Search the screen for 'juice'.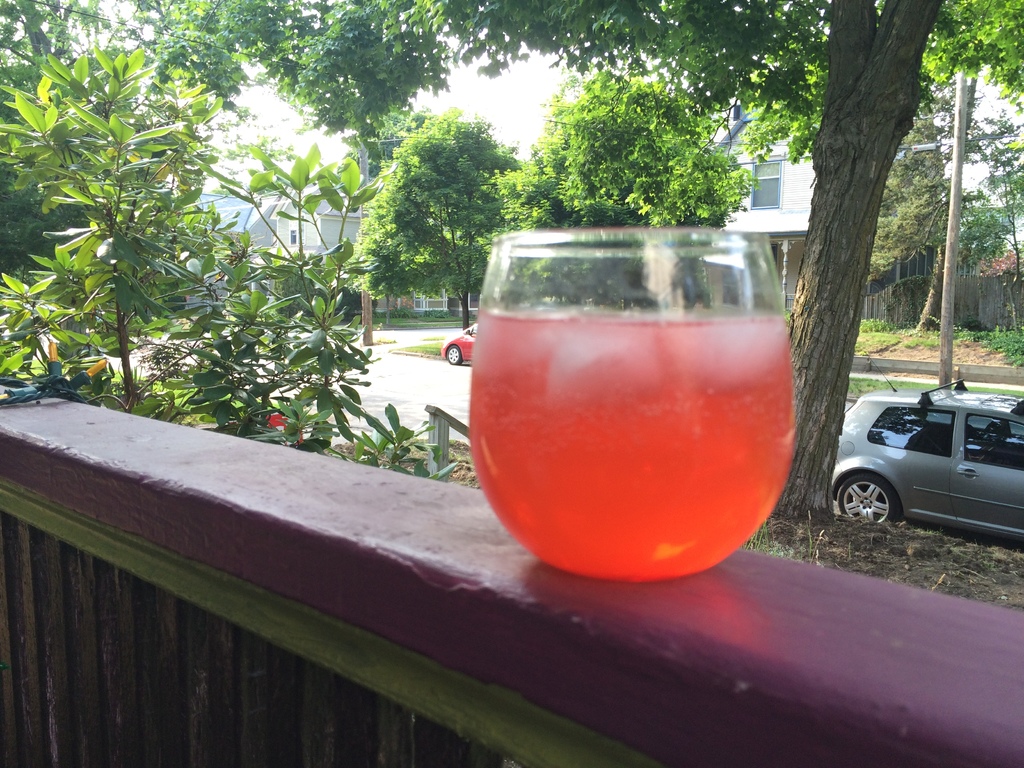
Found at {"left": 485, "top": 252, "right": 823, "bottom": 595}.
